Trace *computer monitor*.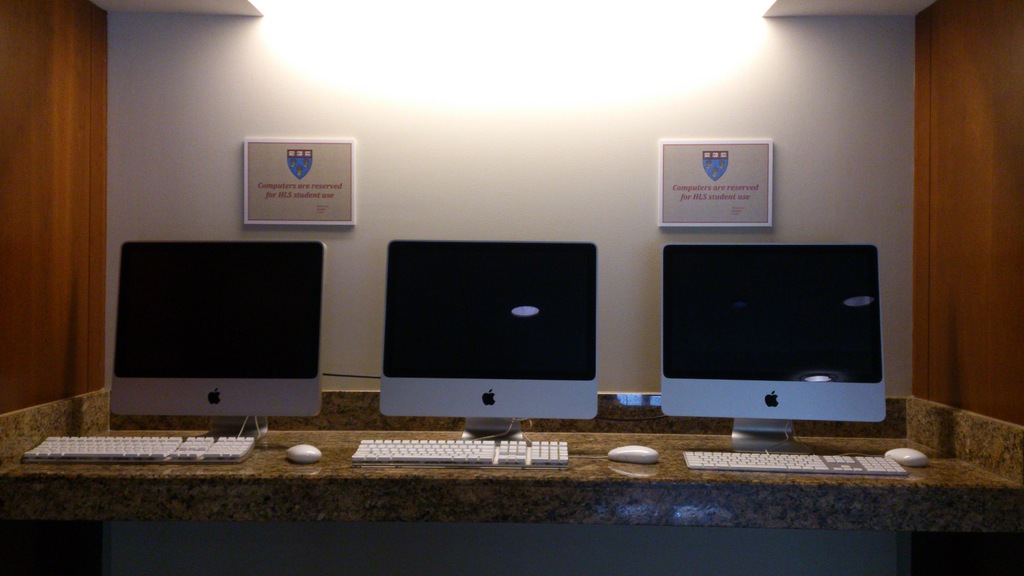
Traced to crop(102, 232, 341, 446).
